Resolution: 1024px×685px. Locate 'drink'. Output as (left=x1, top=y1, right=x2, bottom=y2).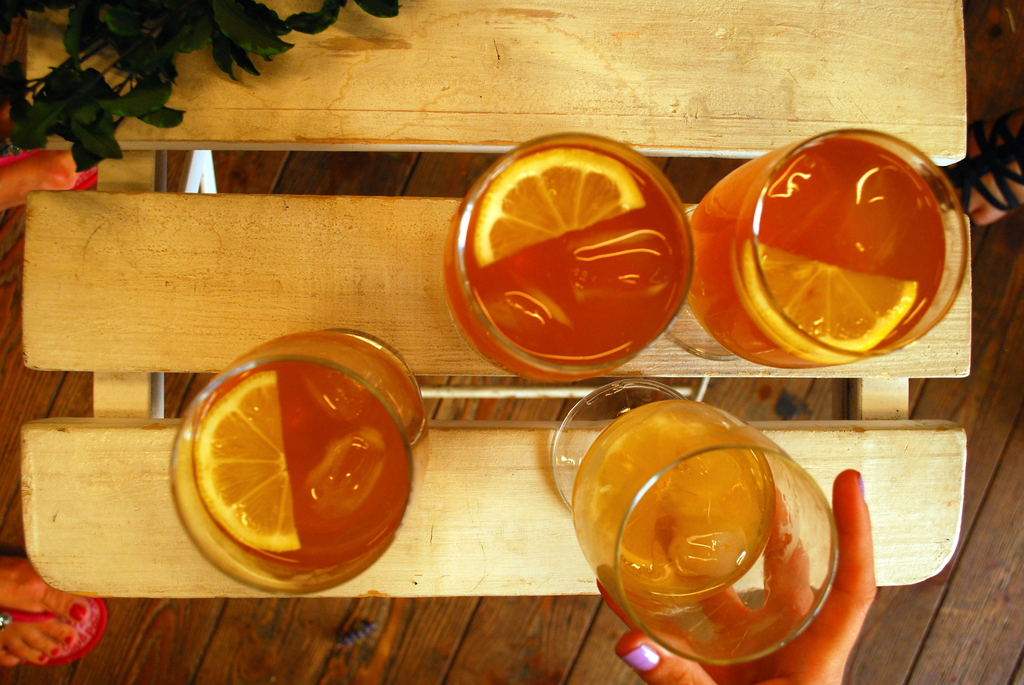
(left=689, top=145, right=949, bottom=359).
